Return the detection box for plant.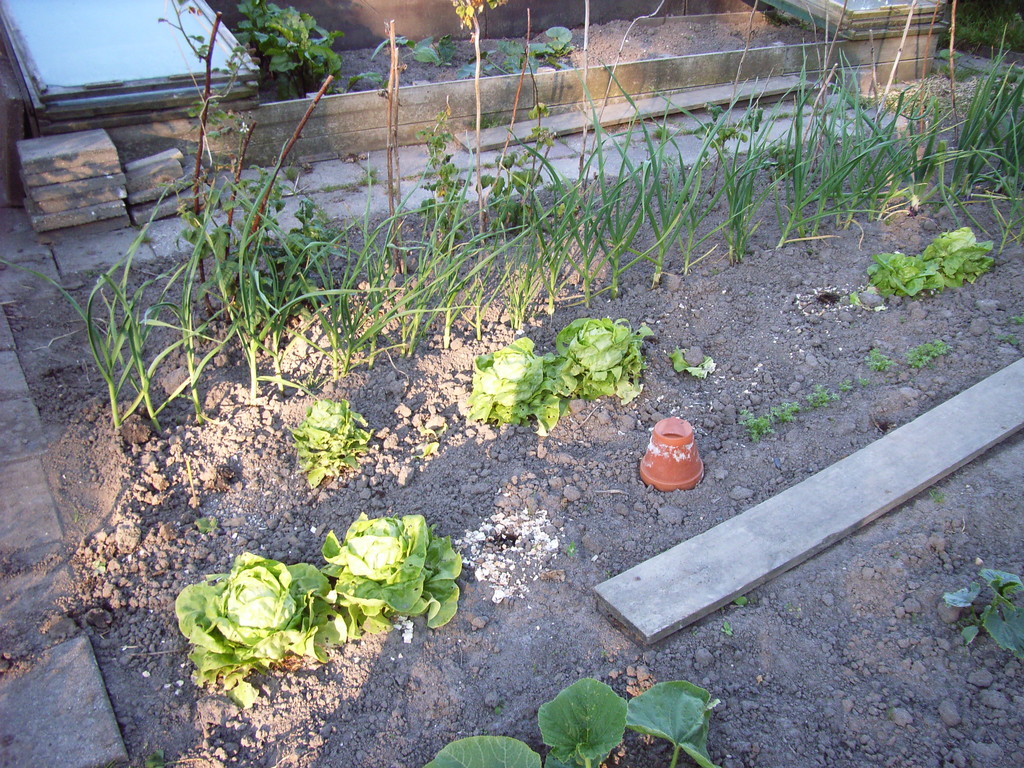
{"left": 314, "top": 505, "right": 469, "bottom": 636}.
